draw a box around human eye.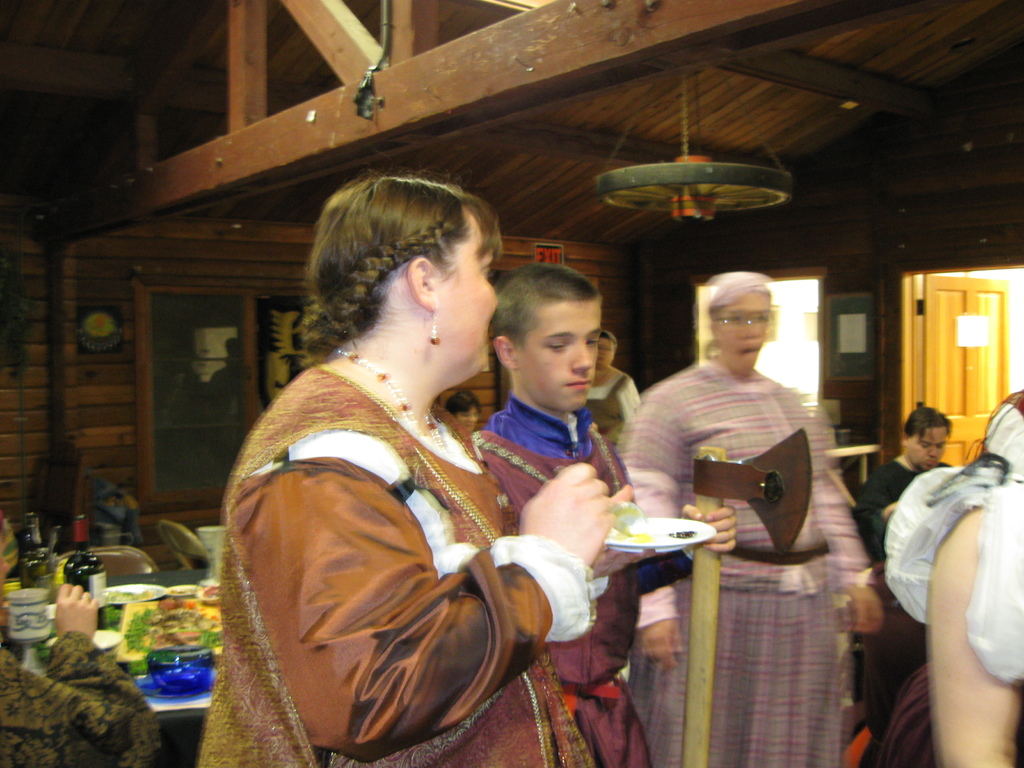
<box>583,328,599,348</box>.
